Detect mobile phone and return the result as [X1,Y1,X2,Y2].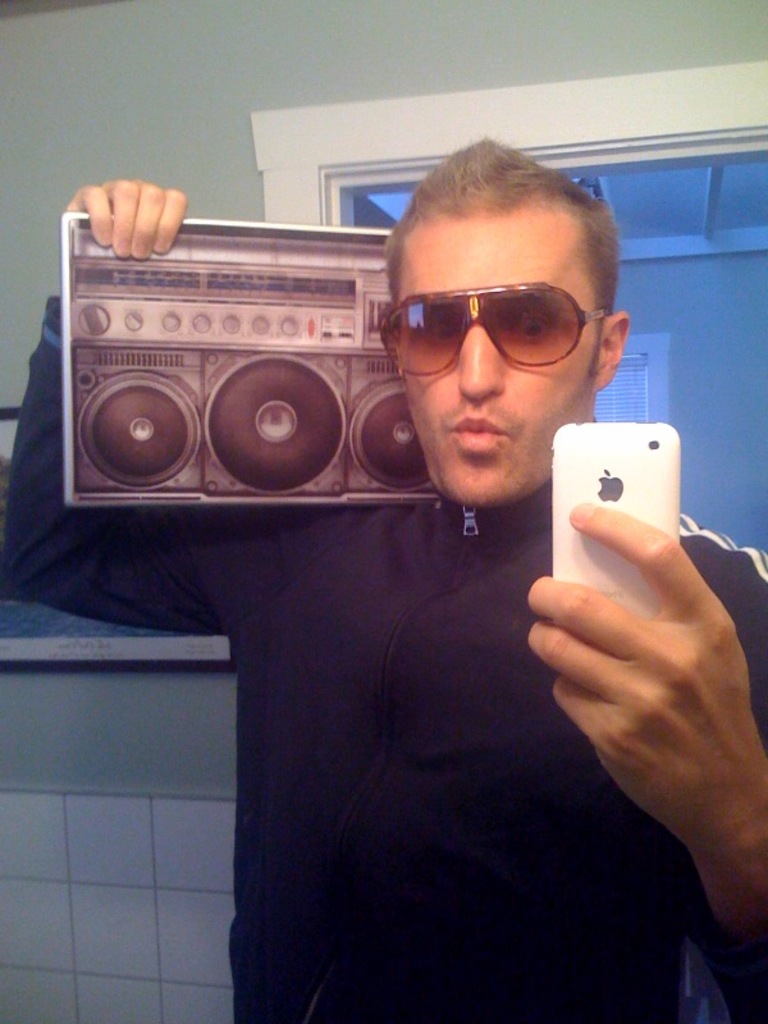
[549,421,687,614].
